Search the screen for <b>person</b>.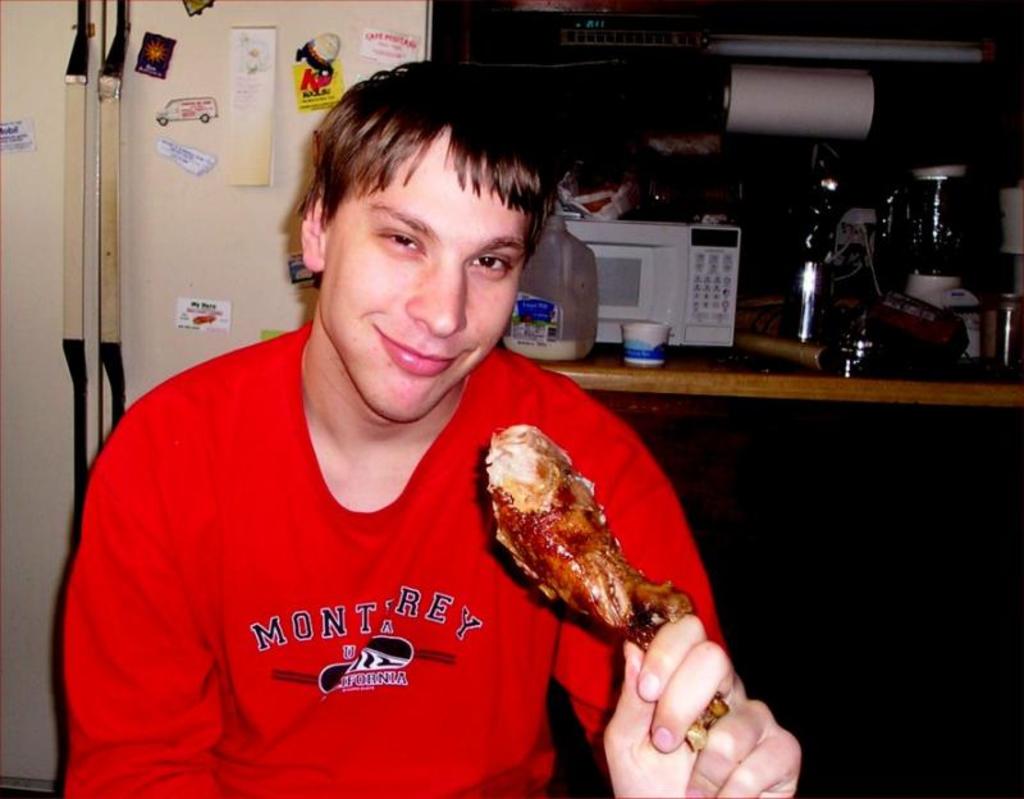
Found at pyautogui.locateOnScreen(105, 87, 703, 781).
